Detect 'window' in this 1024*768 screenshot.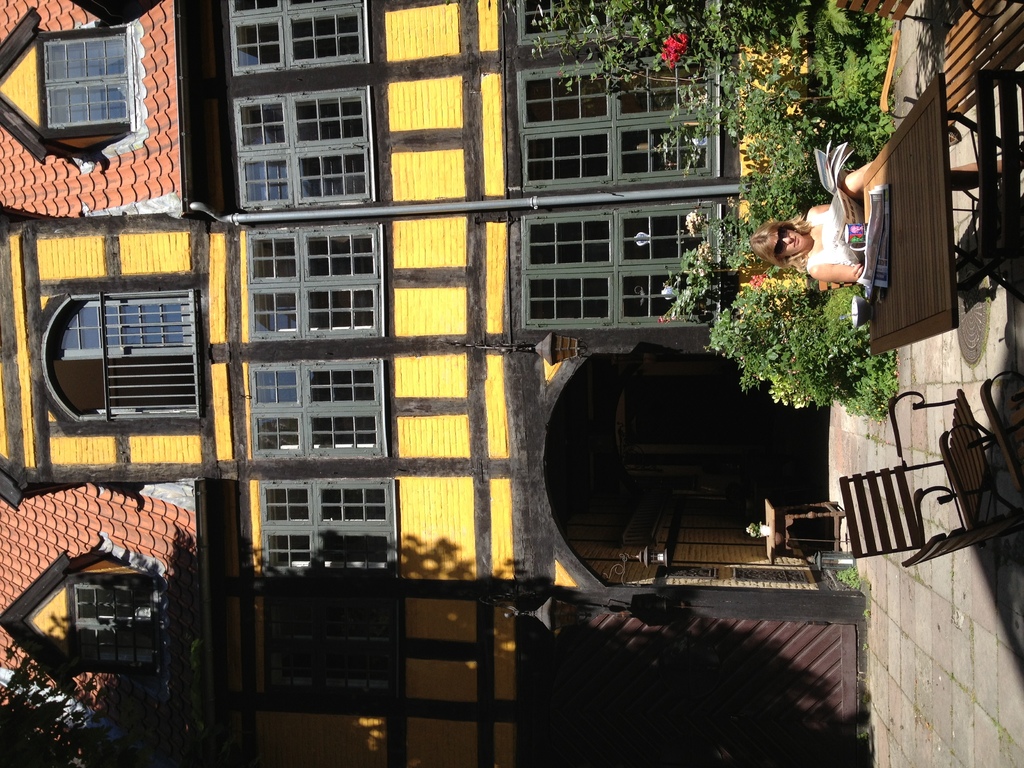
Detection: (left=234, top=81, right=387, bottom=212).
